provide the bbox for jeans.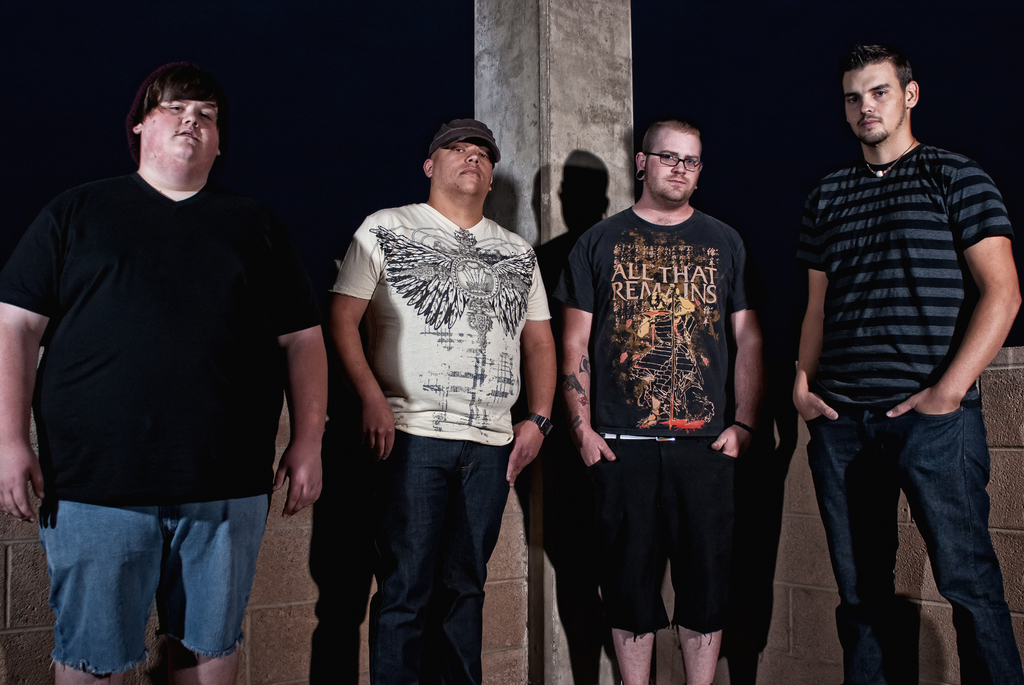
[x1=381, y1=427, x2=513, y2=684].
